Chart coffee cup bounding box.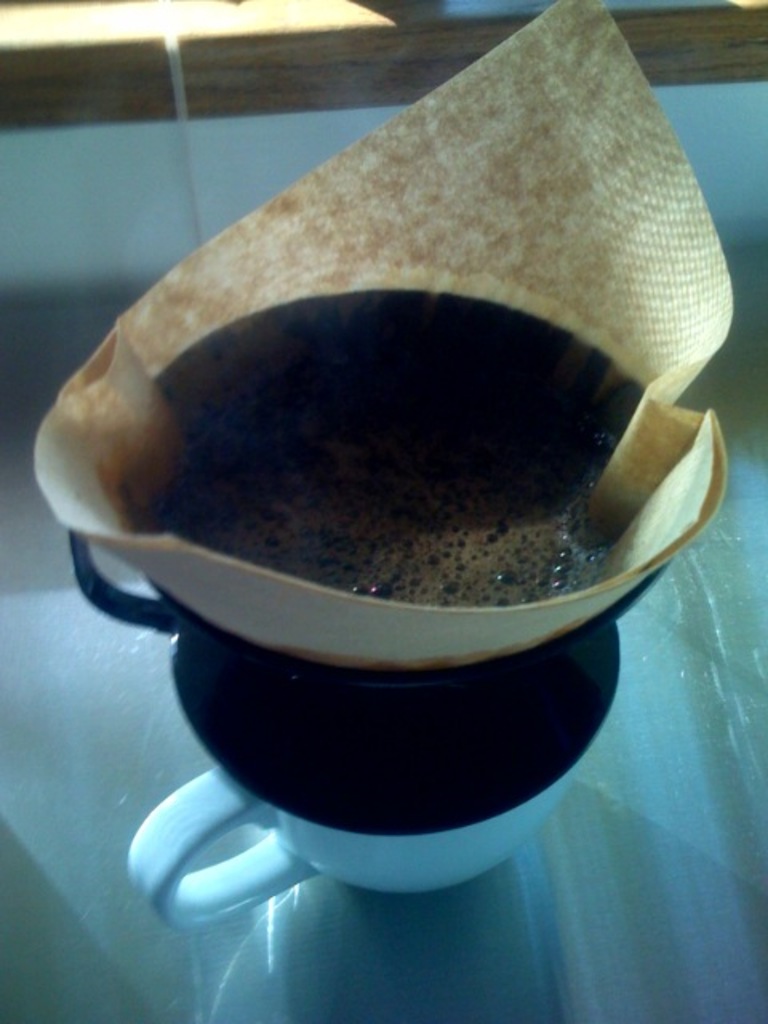
Charted: select_region(126, 618, 624, 931).
